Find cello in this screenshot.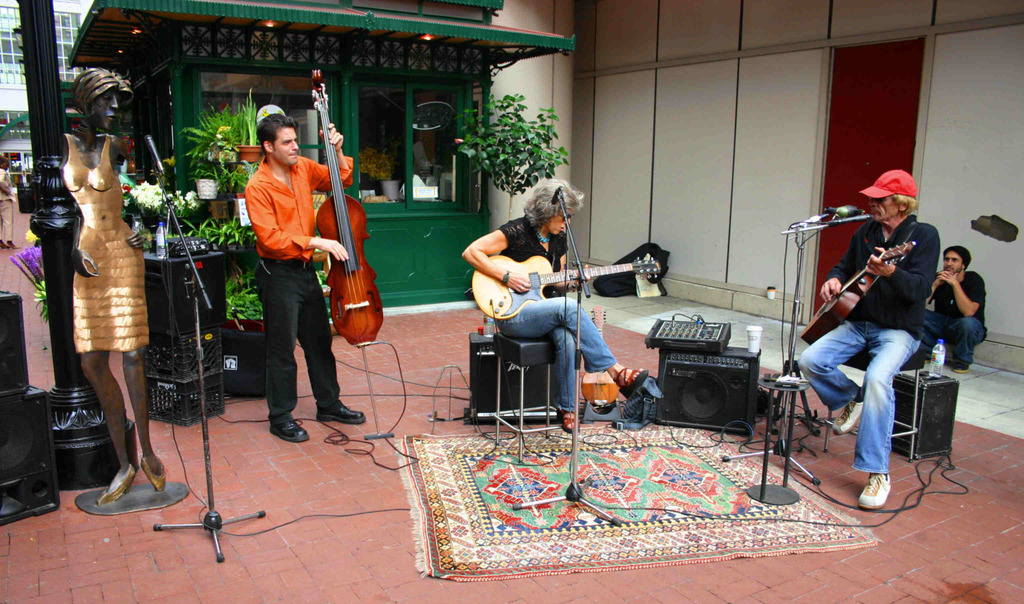
The bounding box for cello is bbox=(314, 68, 384, 436).
